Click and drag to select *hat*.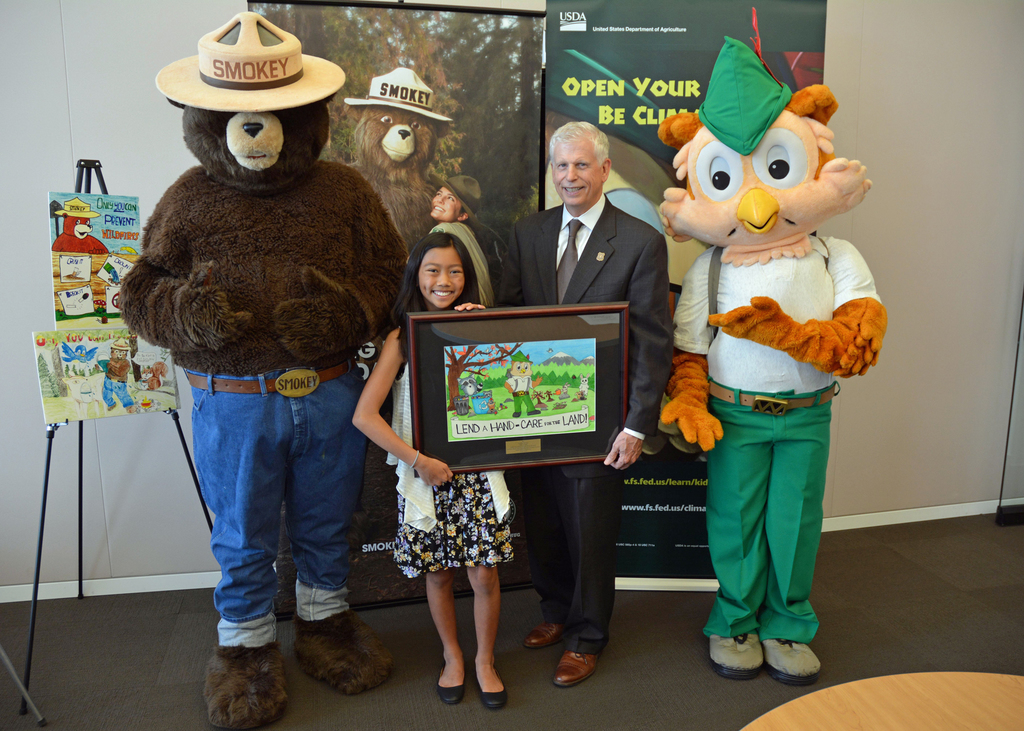
Selection: x1=342, y1=67, x2=456, y2=127.
